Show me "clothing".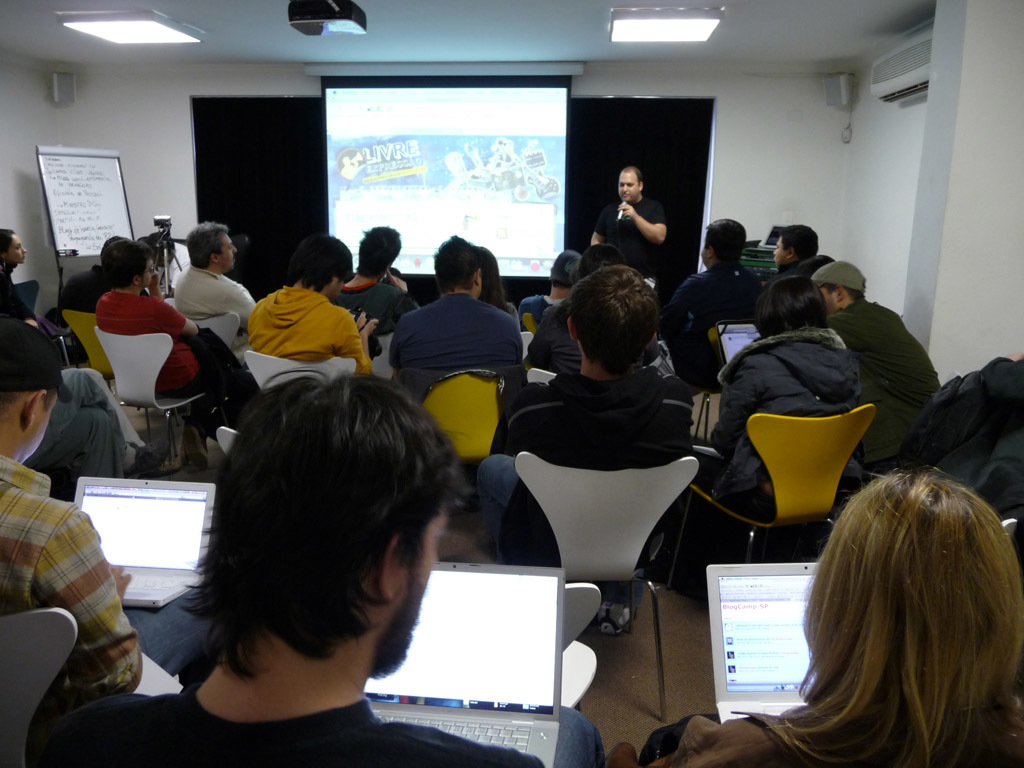
"clothing" is here: 0, 447, 148, 691.
